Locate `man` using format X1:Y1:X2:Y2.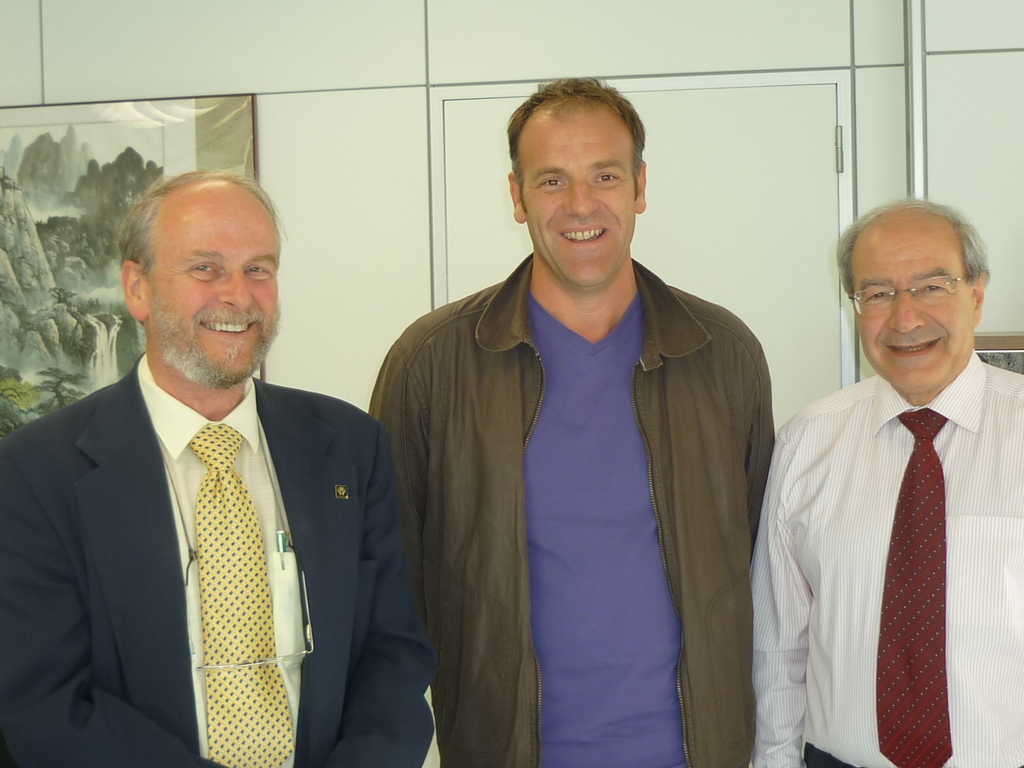
0:173:432:767.
